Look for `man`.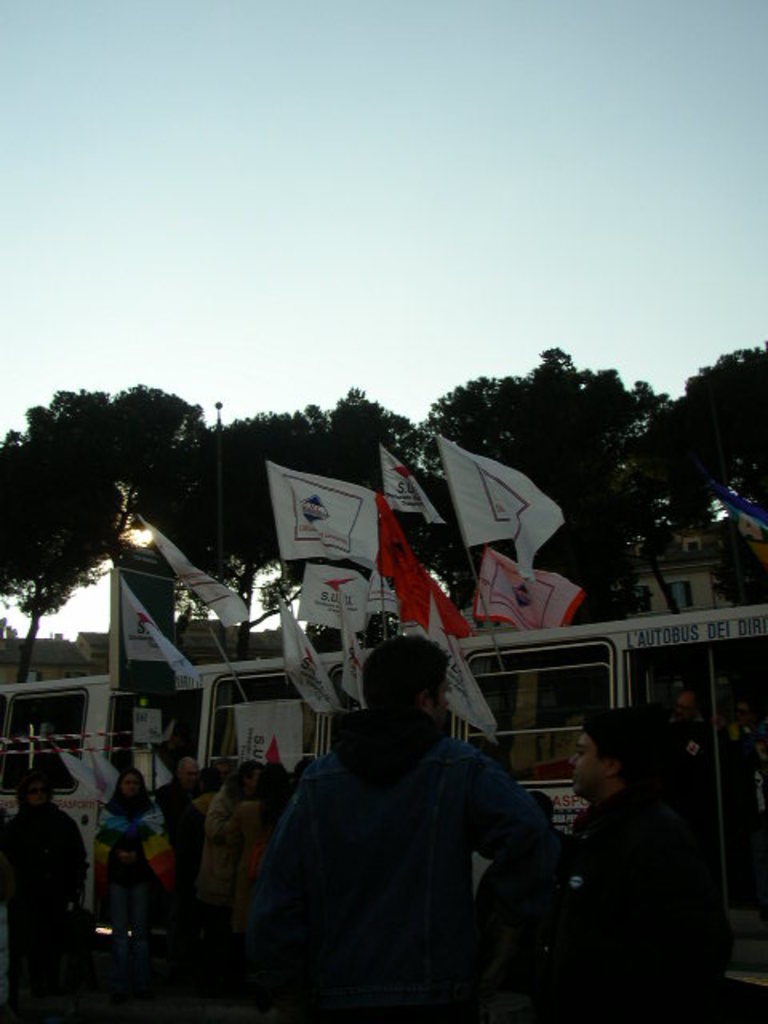
Found: <bbox>574, 706, 731, 970</bbox>.
